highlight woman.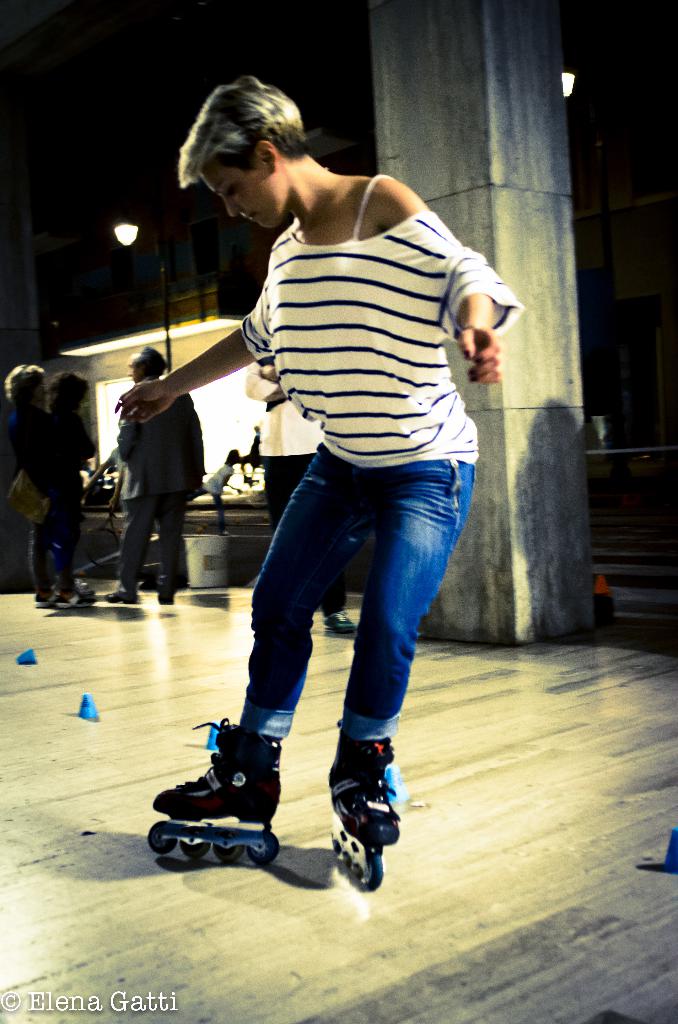
Highlighted region: x1=111 y1=342 x2=213 y2=597.
